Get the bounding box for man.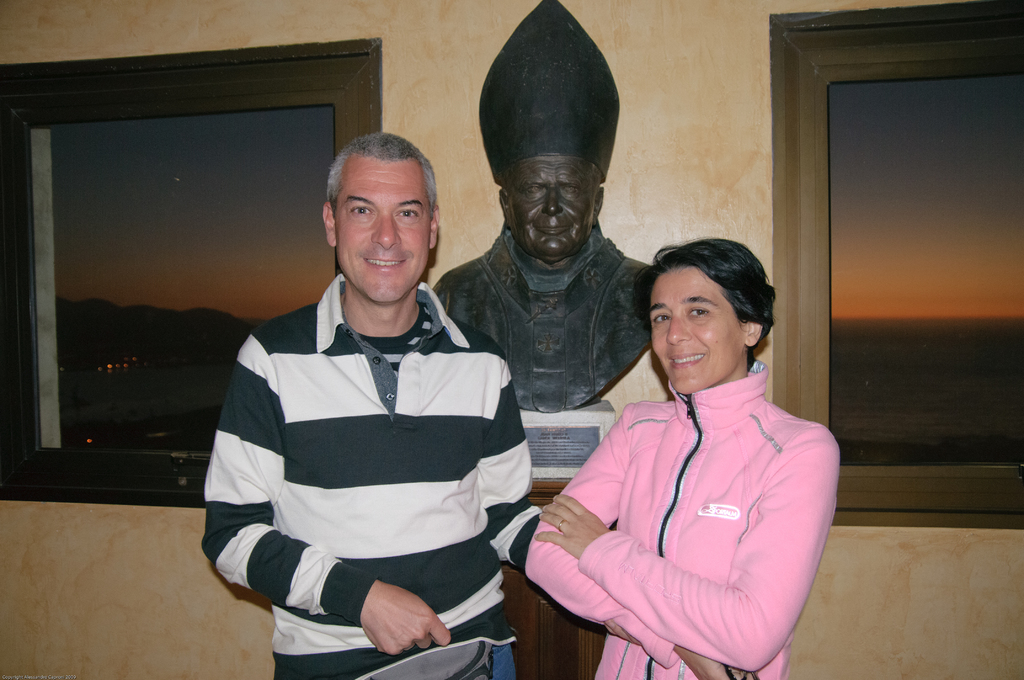
x1=435 y1=0 x2=654 y2=412.
